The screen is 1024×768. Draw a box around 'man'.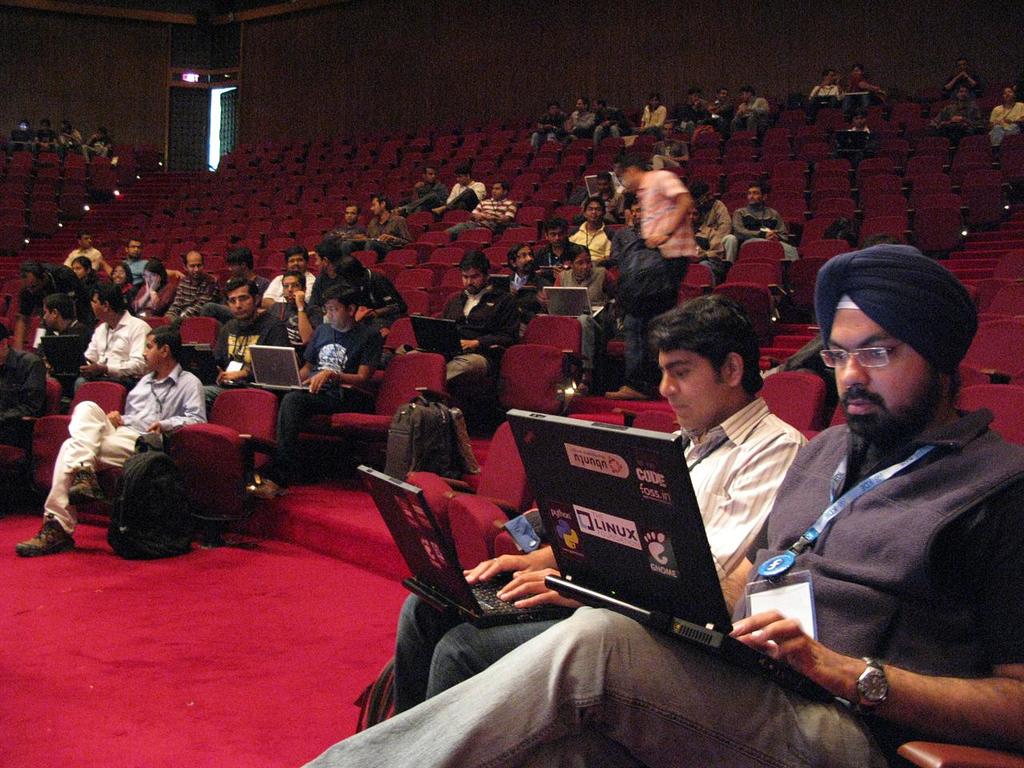
bbox=(162, 248, 222, 330).
